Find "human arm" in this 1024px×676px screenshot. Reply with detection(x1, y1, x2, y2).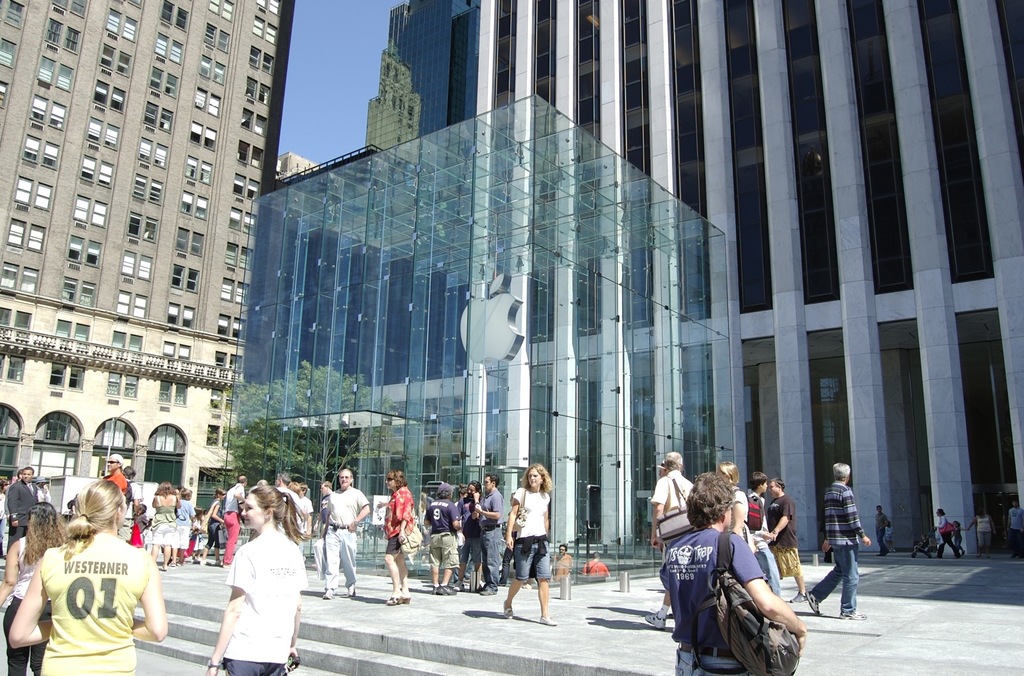
detection(290, 594, 301, 654).
